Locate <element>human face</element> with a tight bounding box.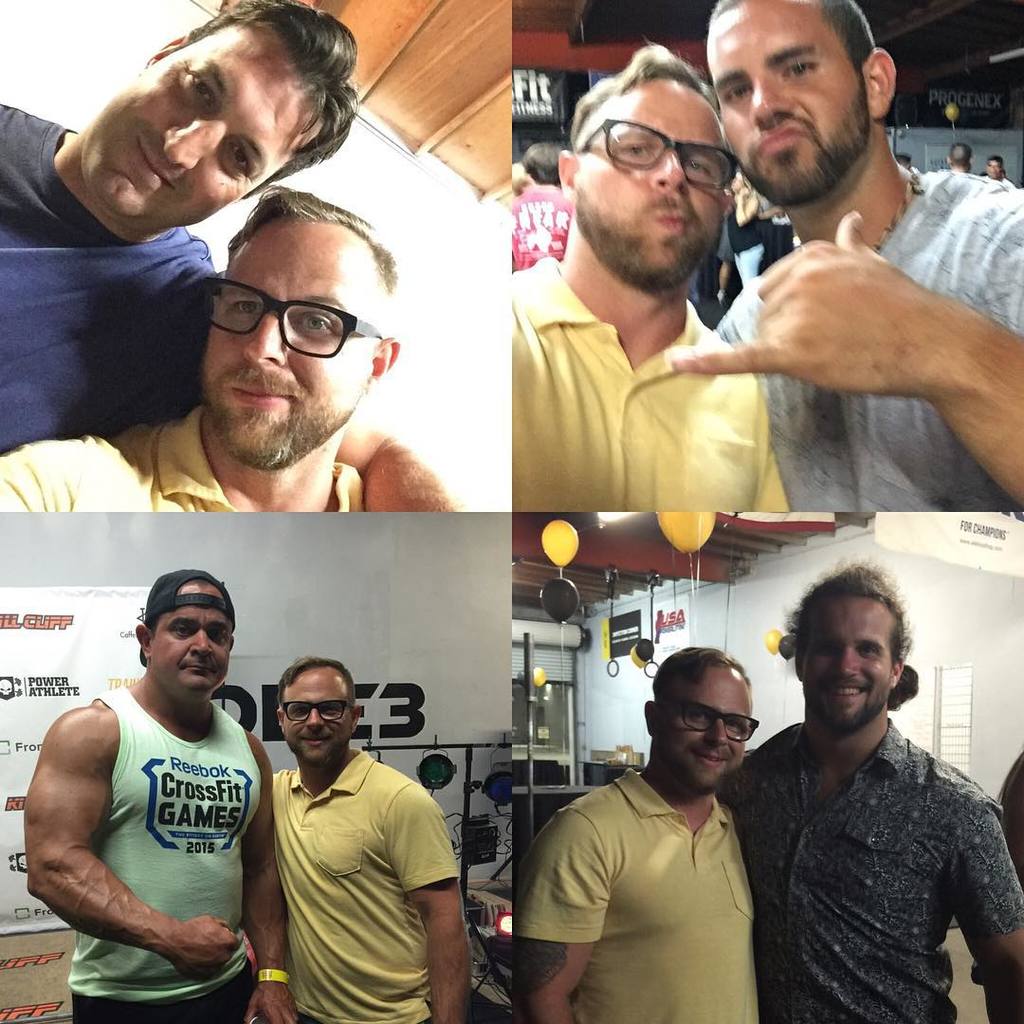
[left=659, top=667, right=753, bottom=797].
